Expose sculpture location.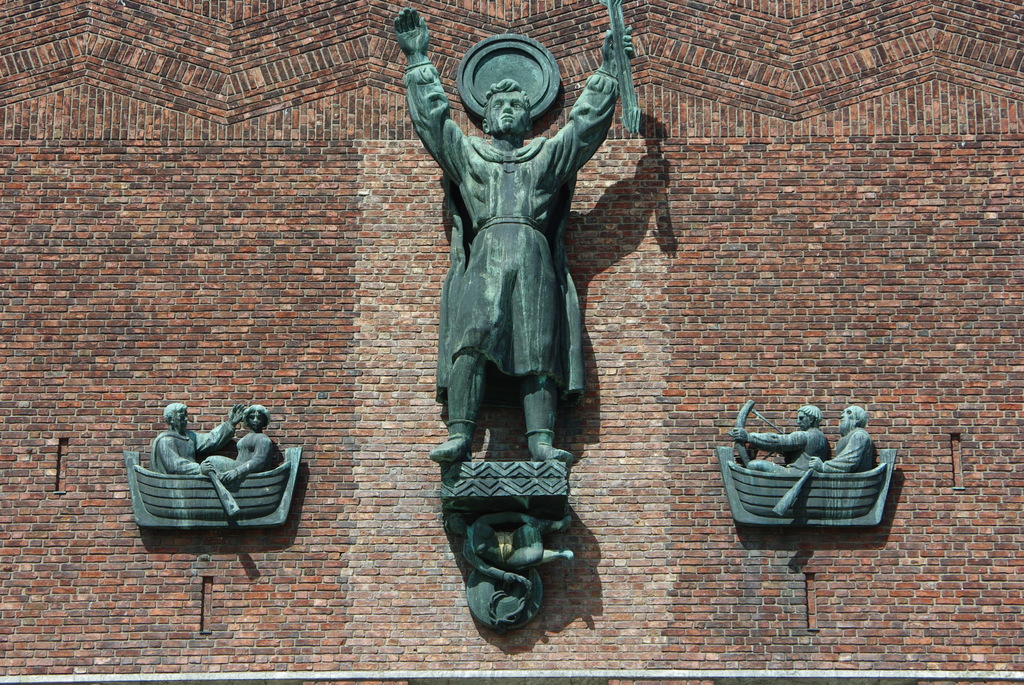
Exposed at BBox(817, 400, 883, 478).
